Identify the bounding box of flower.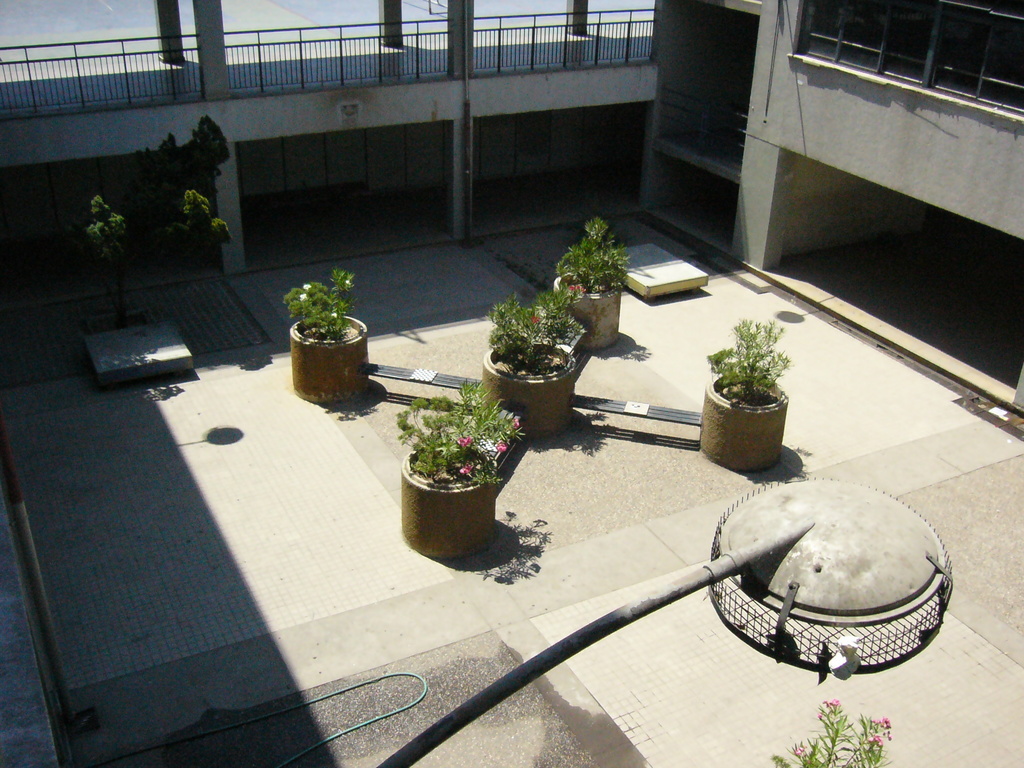
left=459, top=436, right=474, bottom=445.
